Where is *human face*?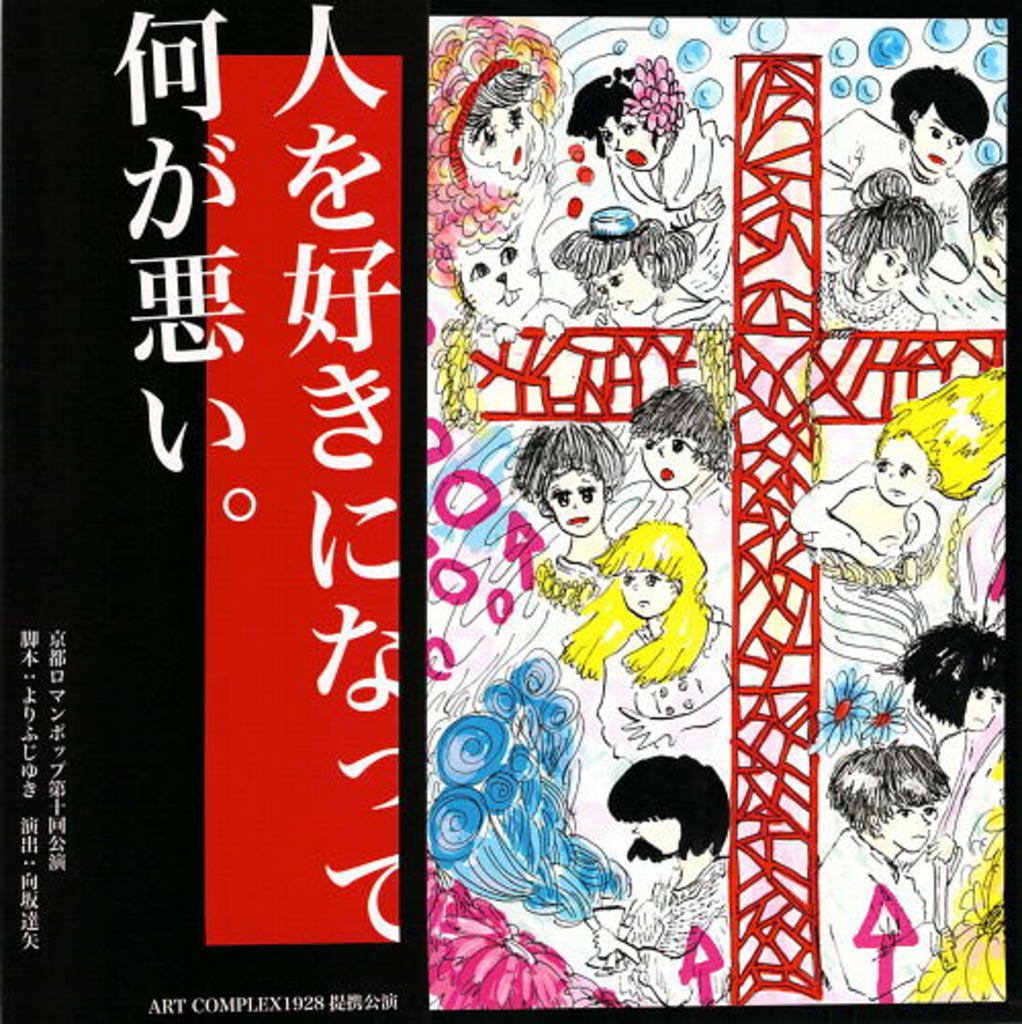
rect(967, 691, 995, 736).
